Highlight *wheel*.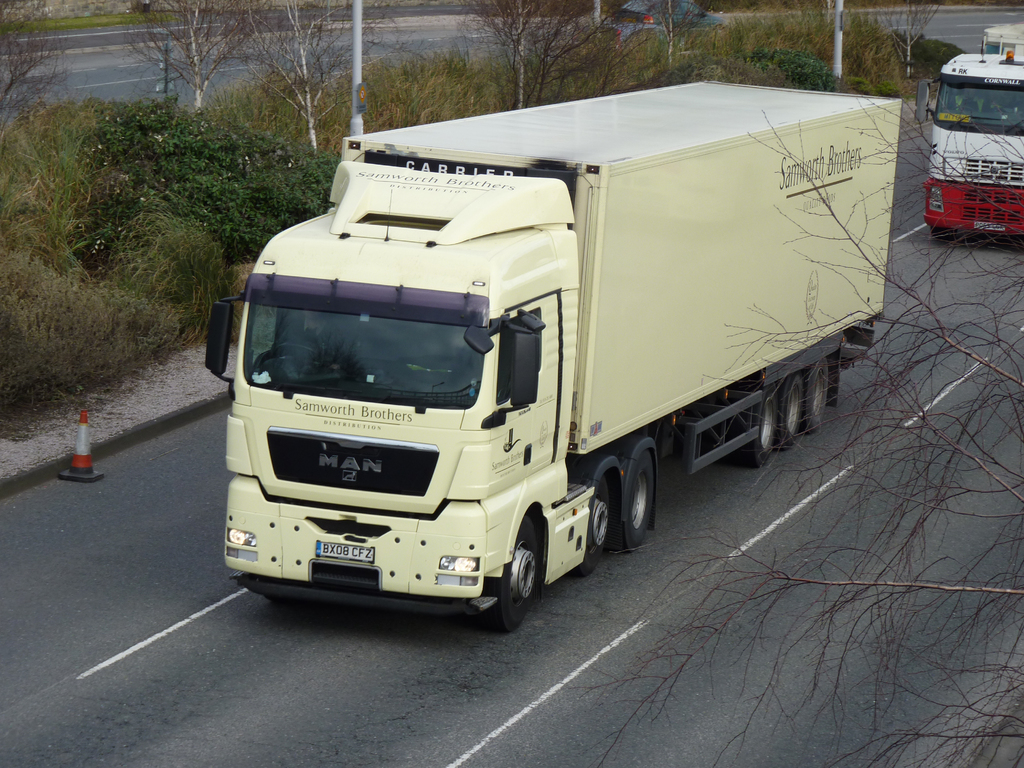
Highlighted region: x1=799, y1=363, x2=830, y2=428.
